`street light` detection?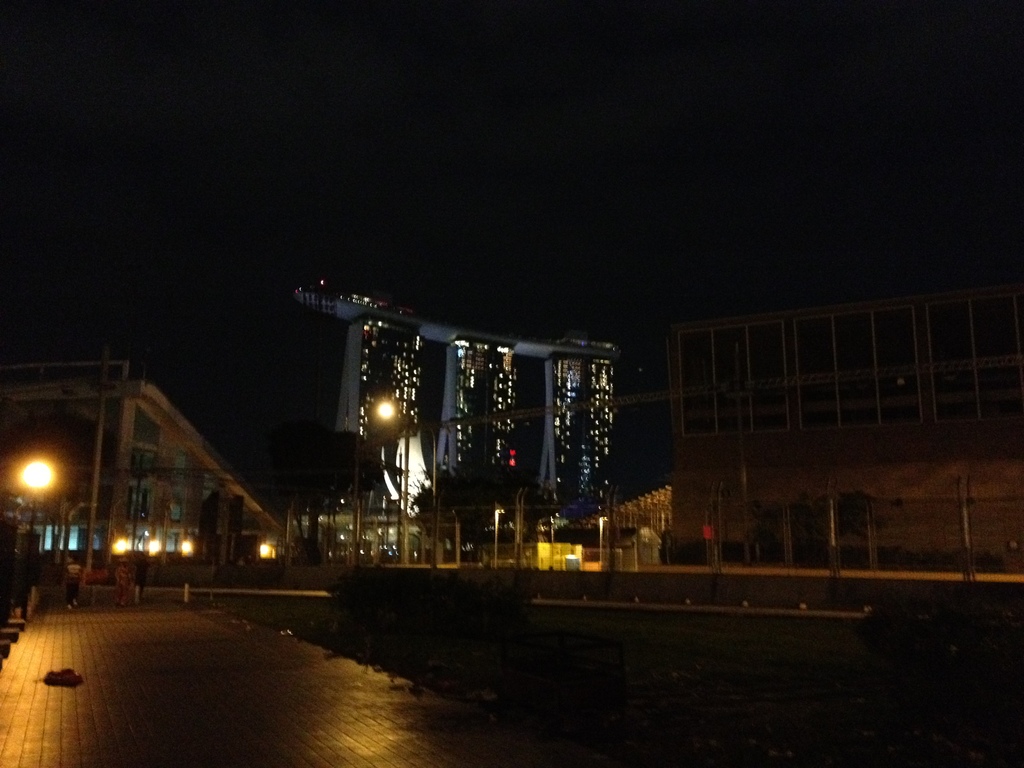
pyautogui.locateOnScreen(17, 460, 57, 556)
